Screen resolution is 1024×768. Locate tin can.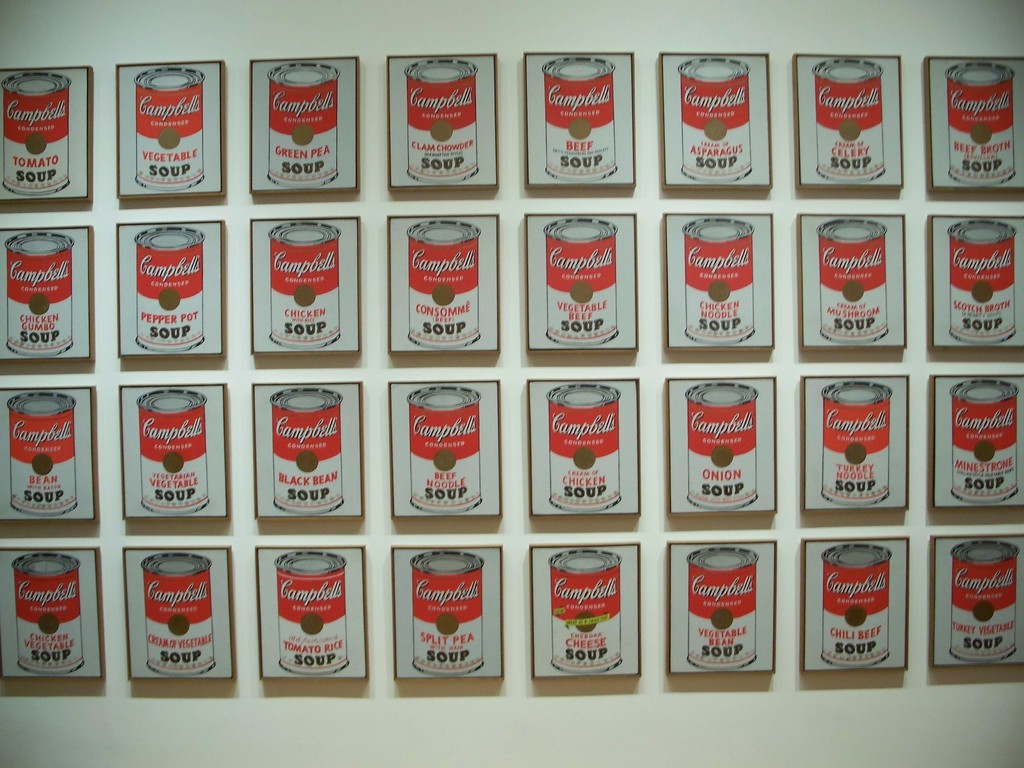
677/53/752/181.
